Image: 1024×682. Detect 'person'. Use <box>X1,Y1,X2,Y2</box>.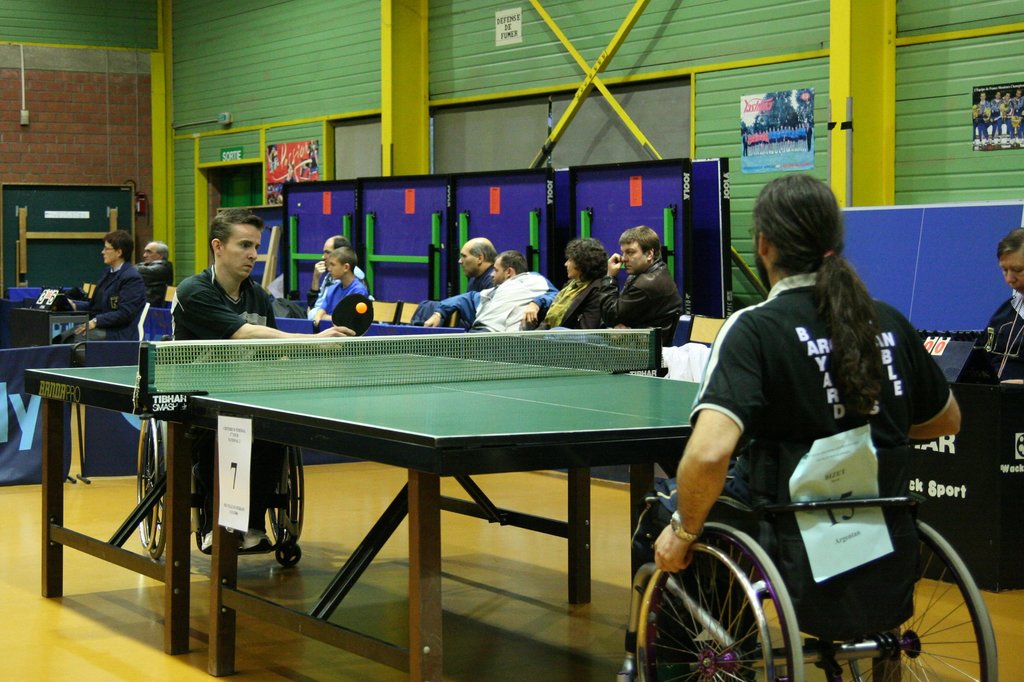
<box>526,238,617,324</box>.
